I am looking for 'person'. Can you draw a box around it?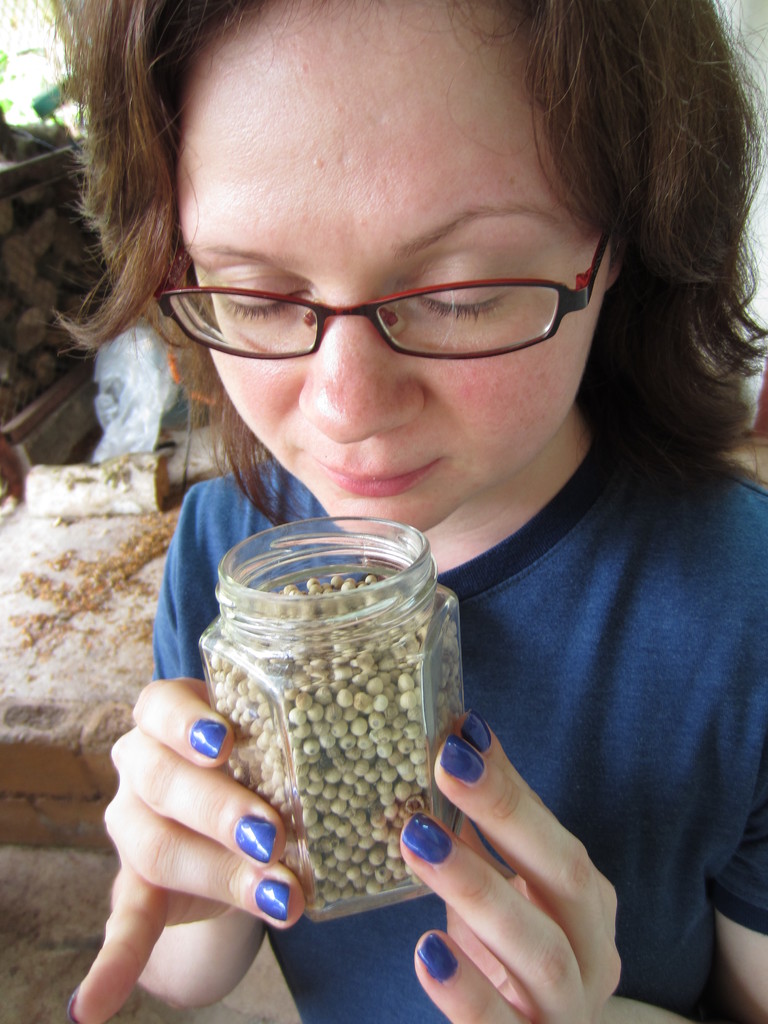
Sure, the bounding box is x1=47 y1=0 x2=767 y2=1022.
